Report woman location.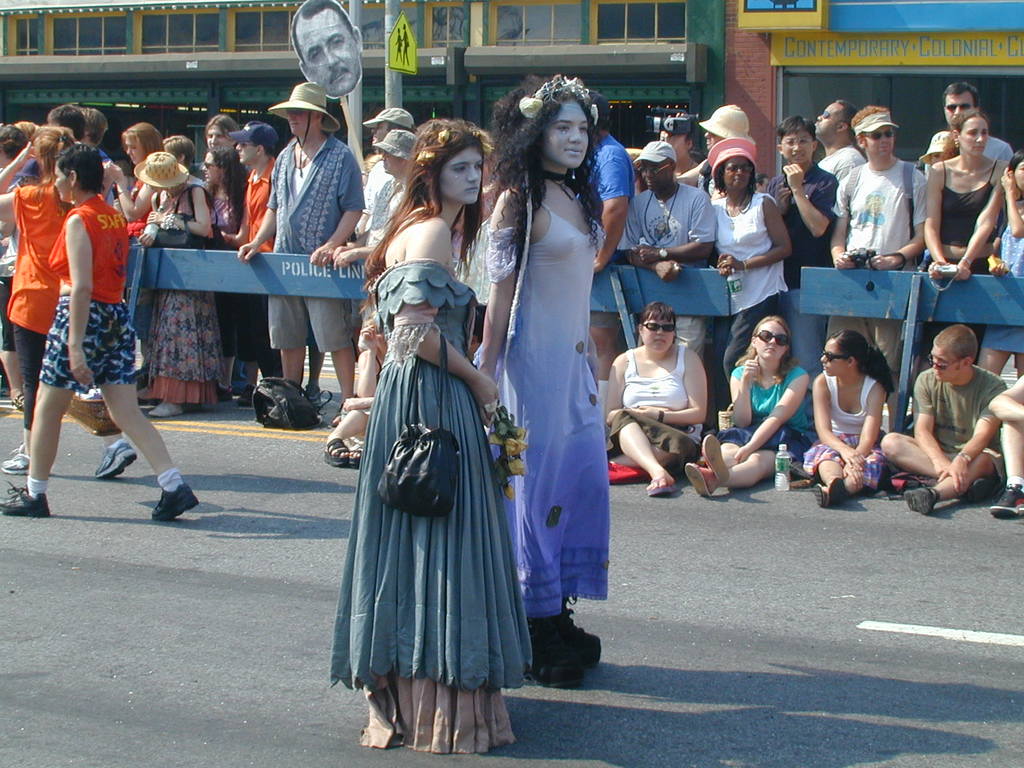
Report: (680, 315, 816, 500).
